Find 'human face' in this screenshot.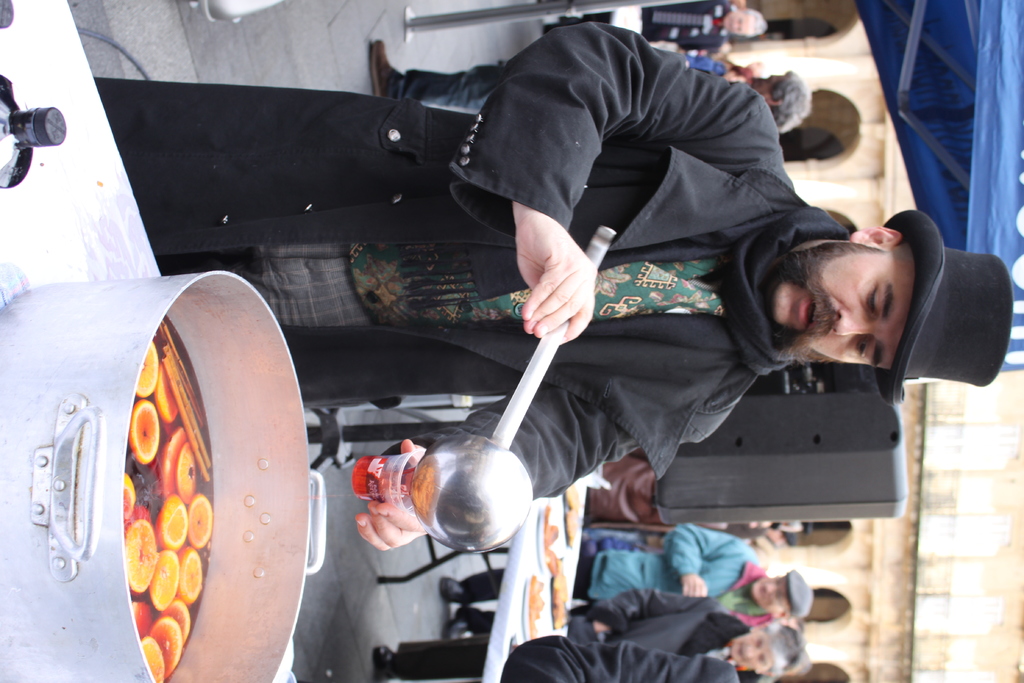
The bounding box for 'human face' is [733, 630, 775, 675].
